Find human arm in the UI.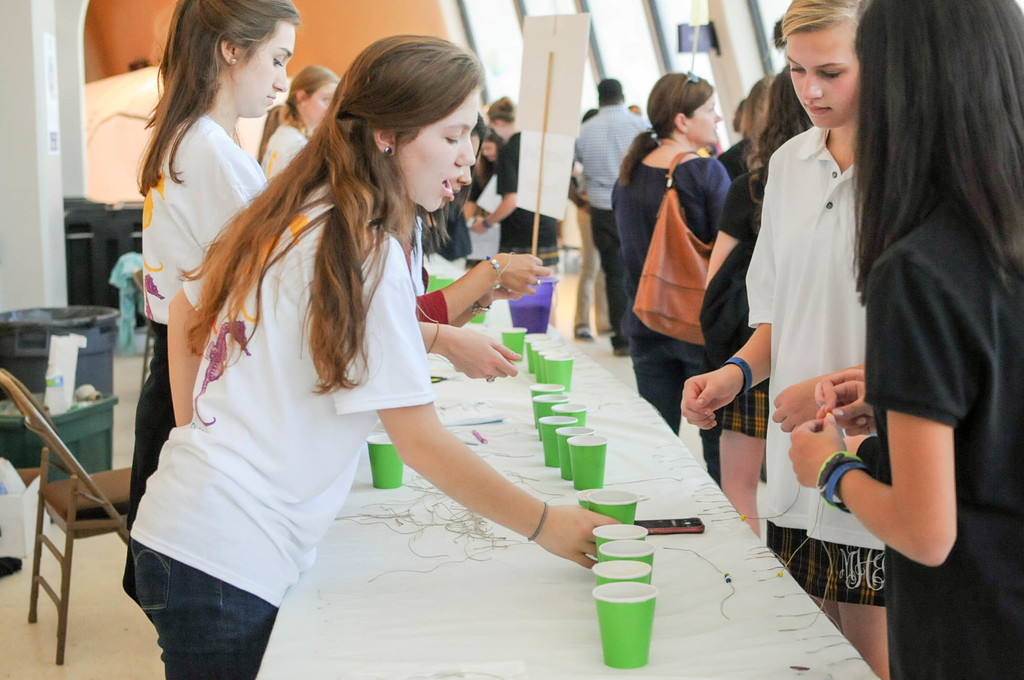
UI element at x1=703 y1=170 x2=754 y2=289.
